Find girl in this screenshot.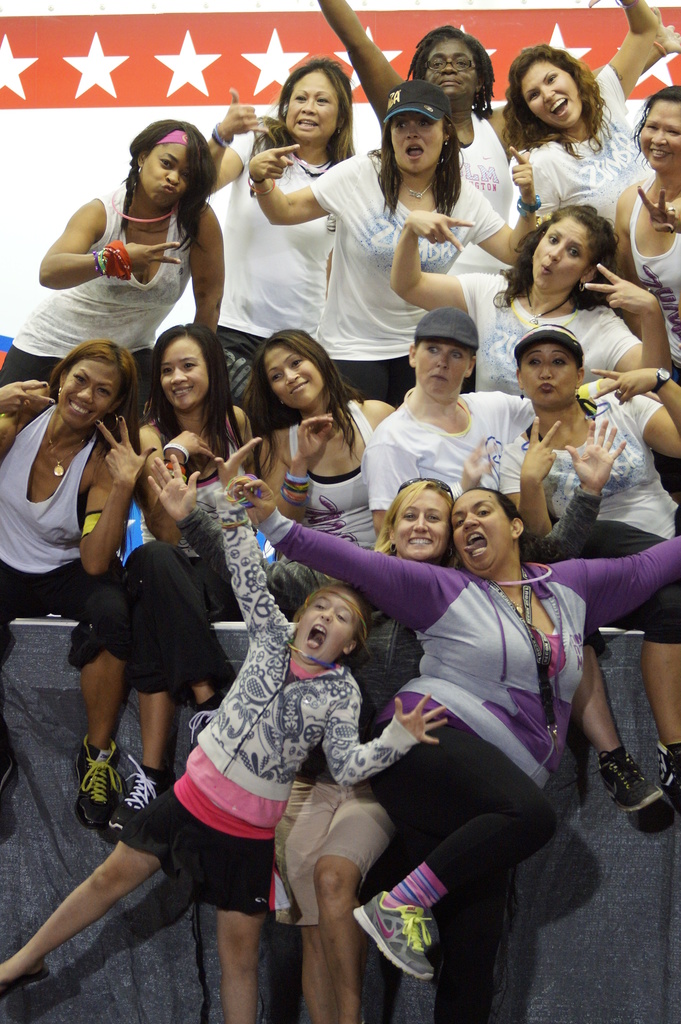
The bounding box for girl is select_region(0, 442, 447, 1023).
